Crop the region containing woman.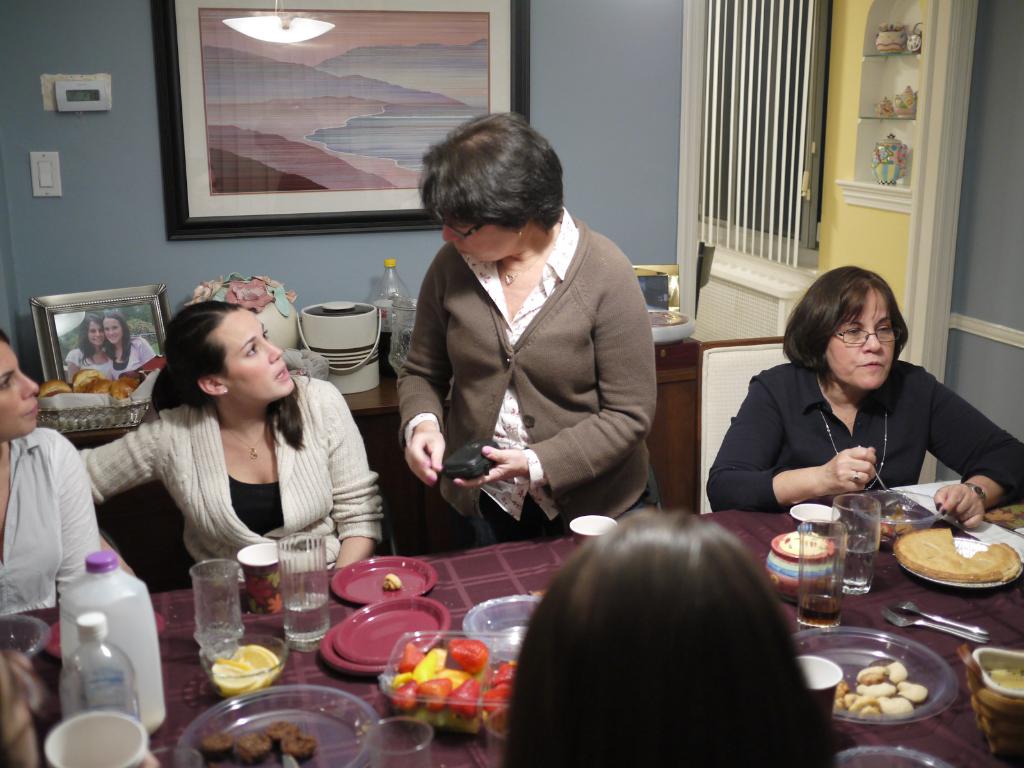
Crop region: bbox(395, 111, 664, 547).
